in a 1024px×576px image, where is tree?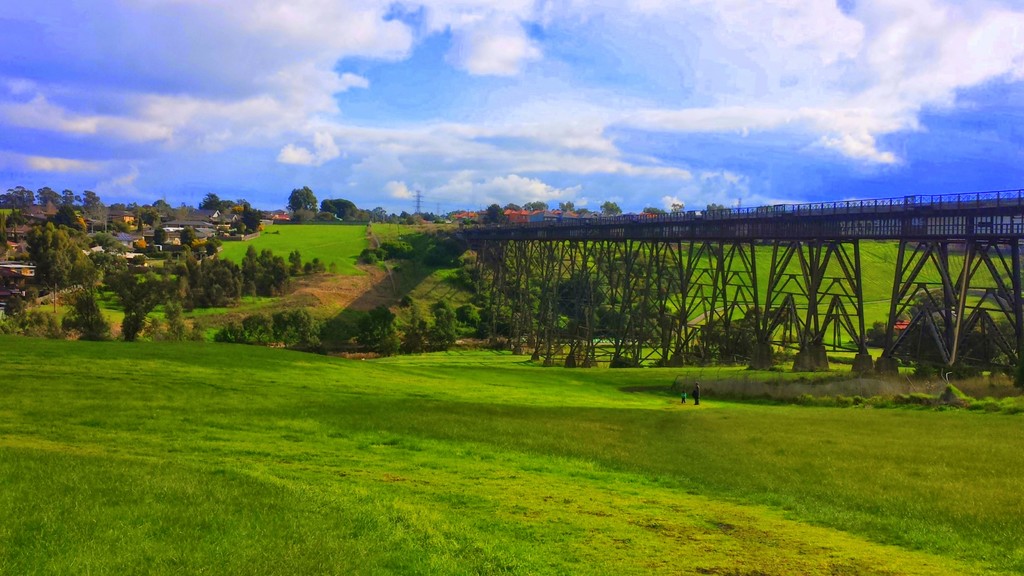
(671,200,685,220).
